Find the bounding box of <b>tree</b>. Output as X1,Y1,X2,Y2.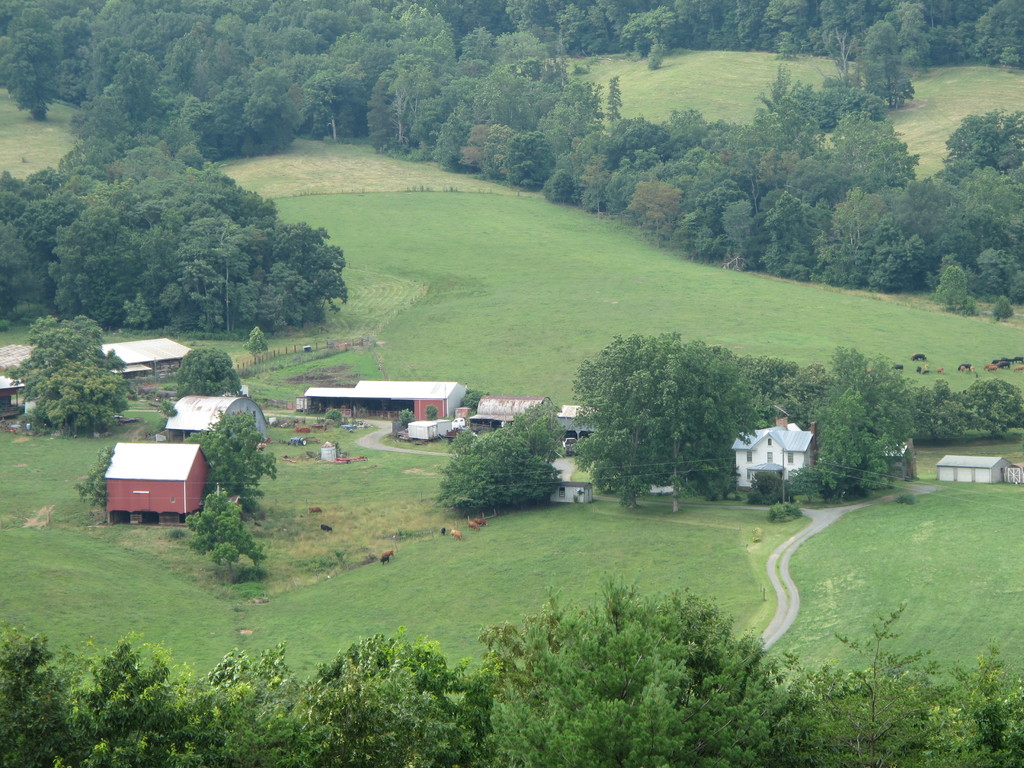
193,490,266,579.
